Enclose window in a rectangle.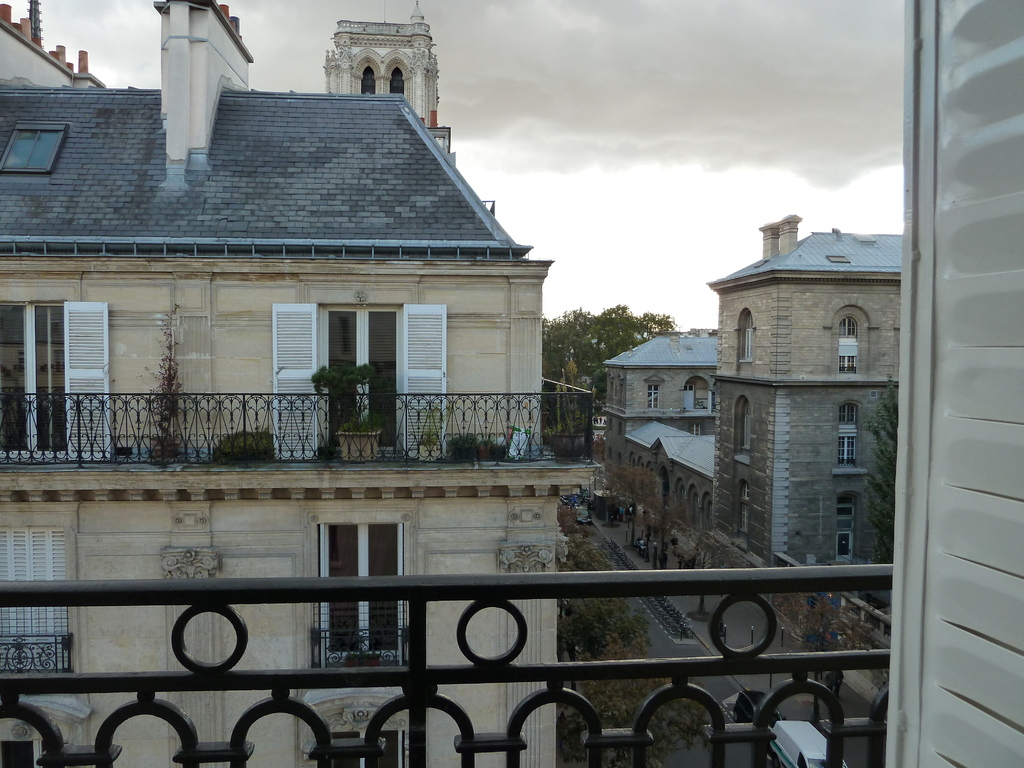
[x1=831, y1=398, x2=866, y2=476].
